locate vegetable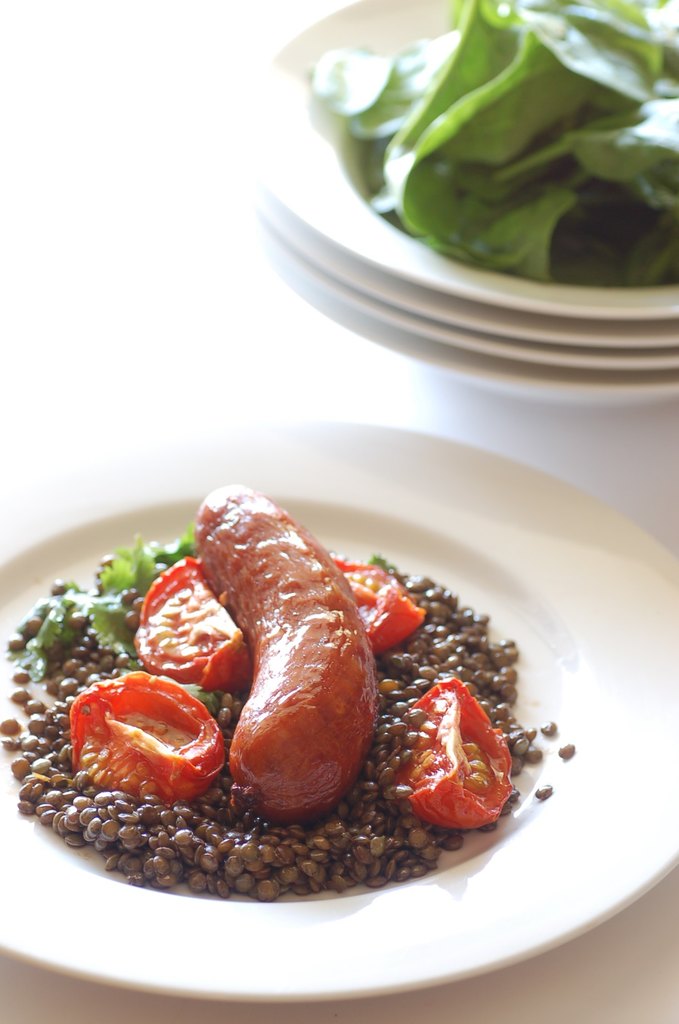
detection(286, 0, 678, 289)
